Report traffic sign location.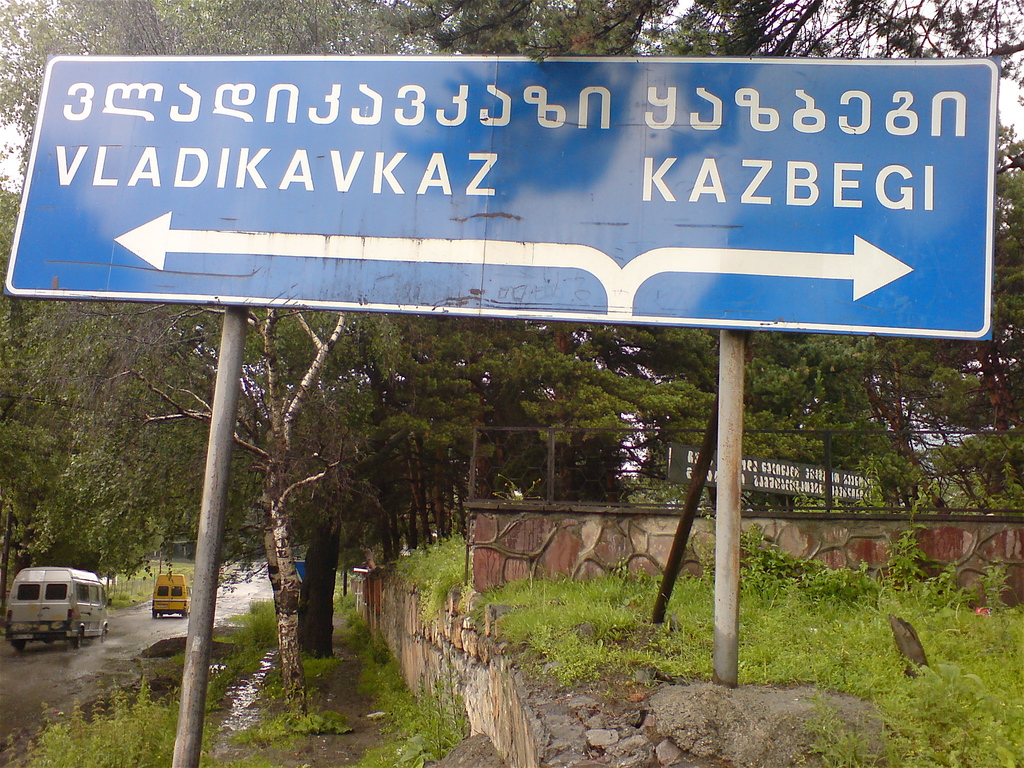
Report: [7,56,1004,342].
